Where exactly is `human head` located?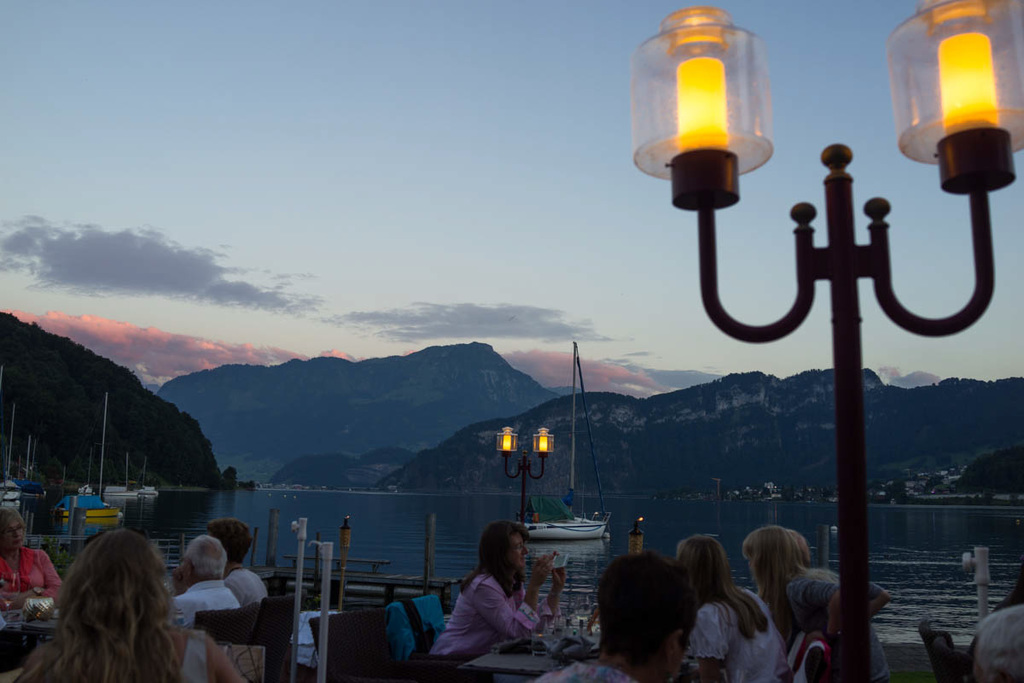
Its bounding box is Rect(0, 504, 27, 558).
